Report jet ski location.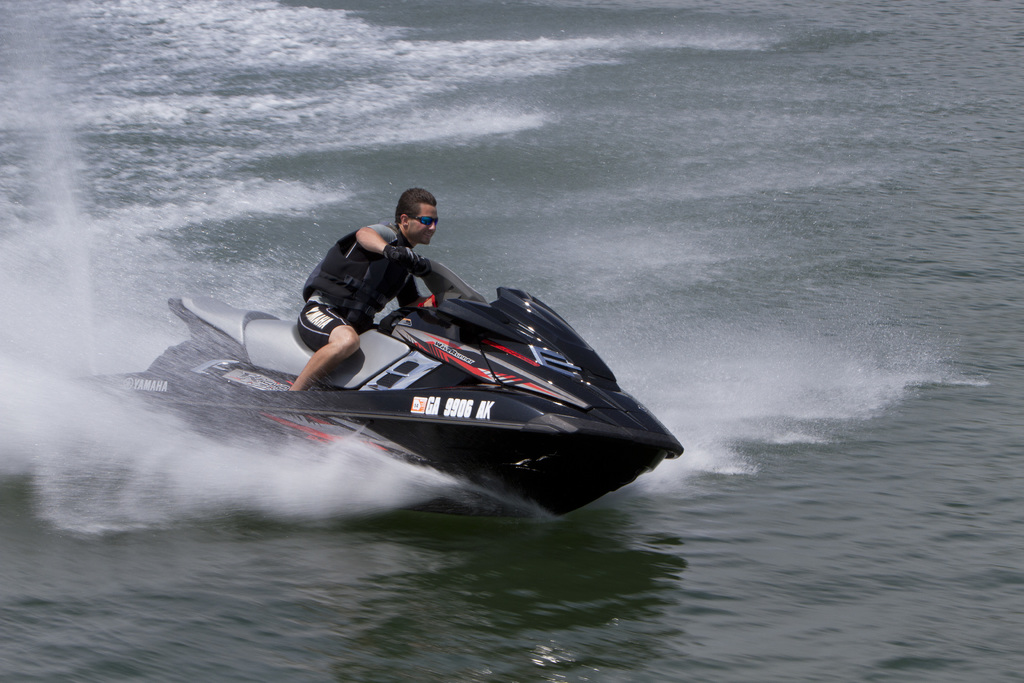
Report: BBox(62, 252, 682, 527).
